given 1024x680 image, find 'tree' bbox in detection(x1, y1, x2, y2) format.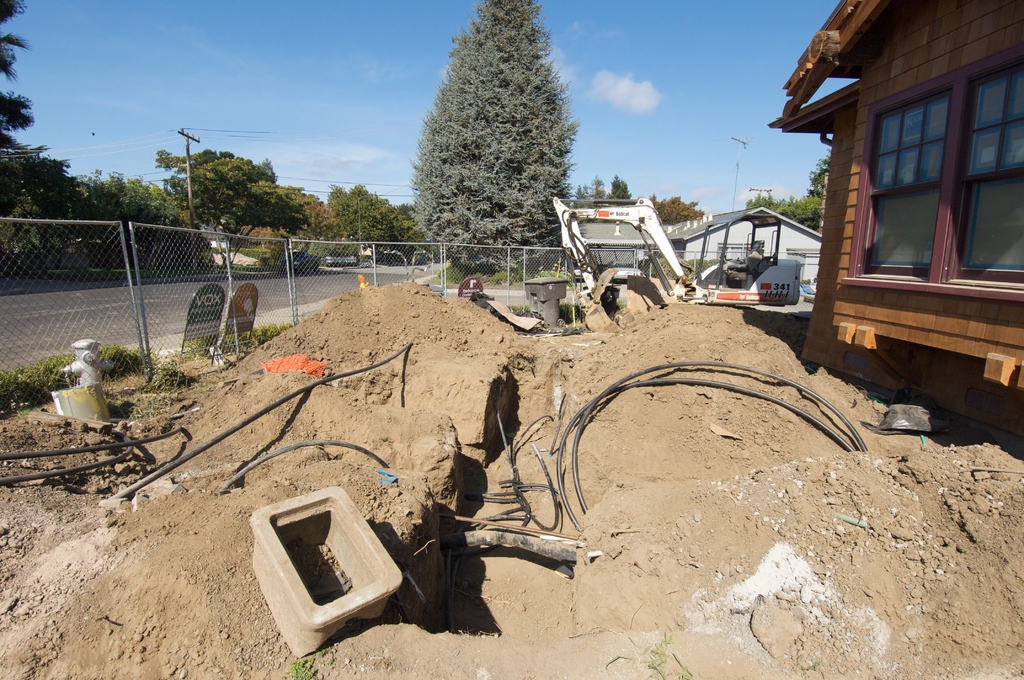
detection(0, 0, 39, 142).
